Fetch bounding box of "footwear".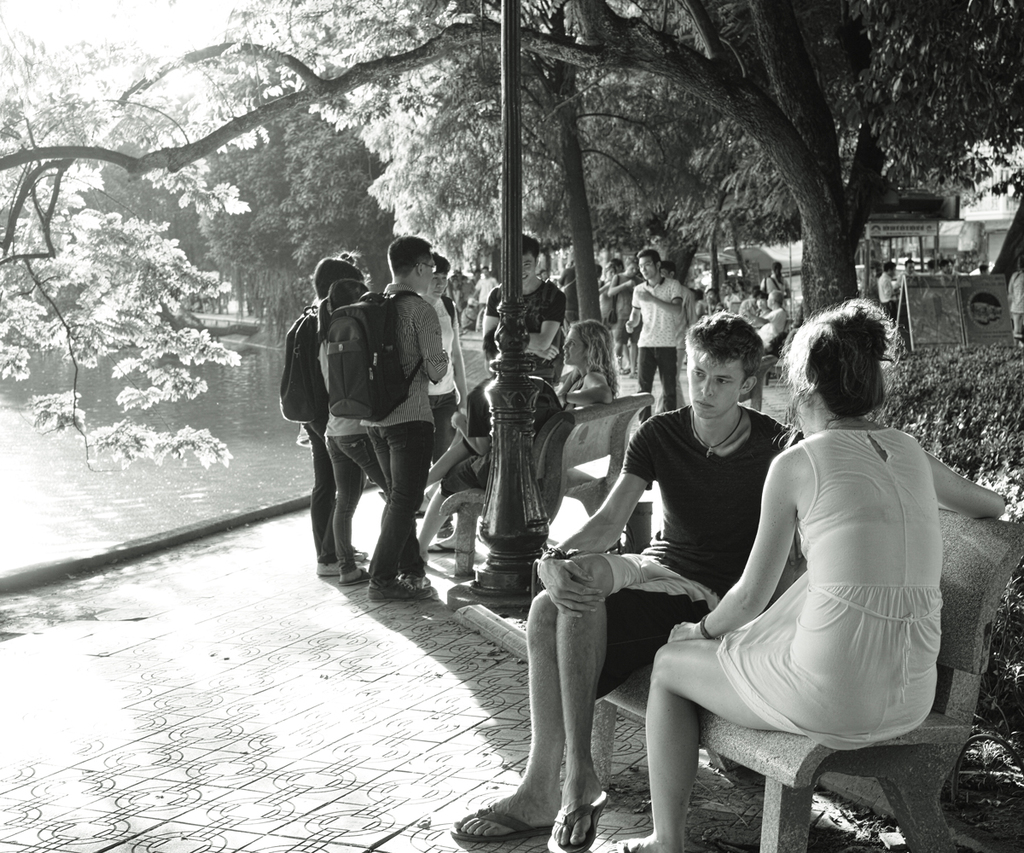
Bbox: <box>317,562,343,579</box>.
